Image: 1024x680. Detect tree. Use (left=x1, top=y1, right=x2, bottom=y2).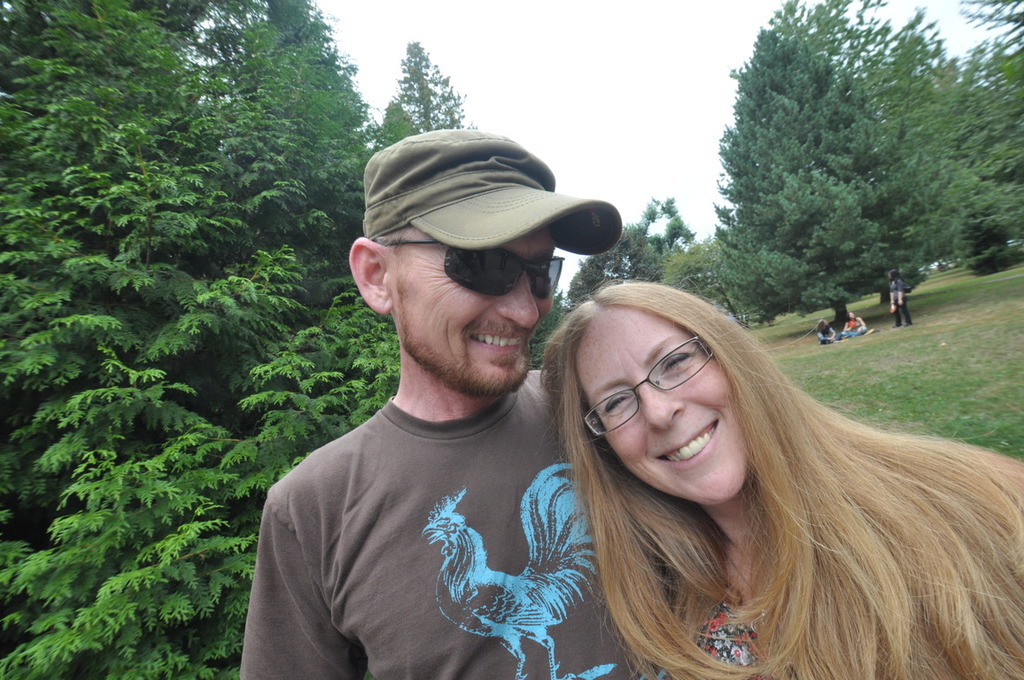
(left=526, top=282, right=566, bottom=373).
